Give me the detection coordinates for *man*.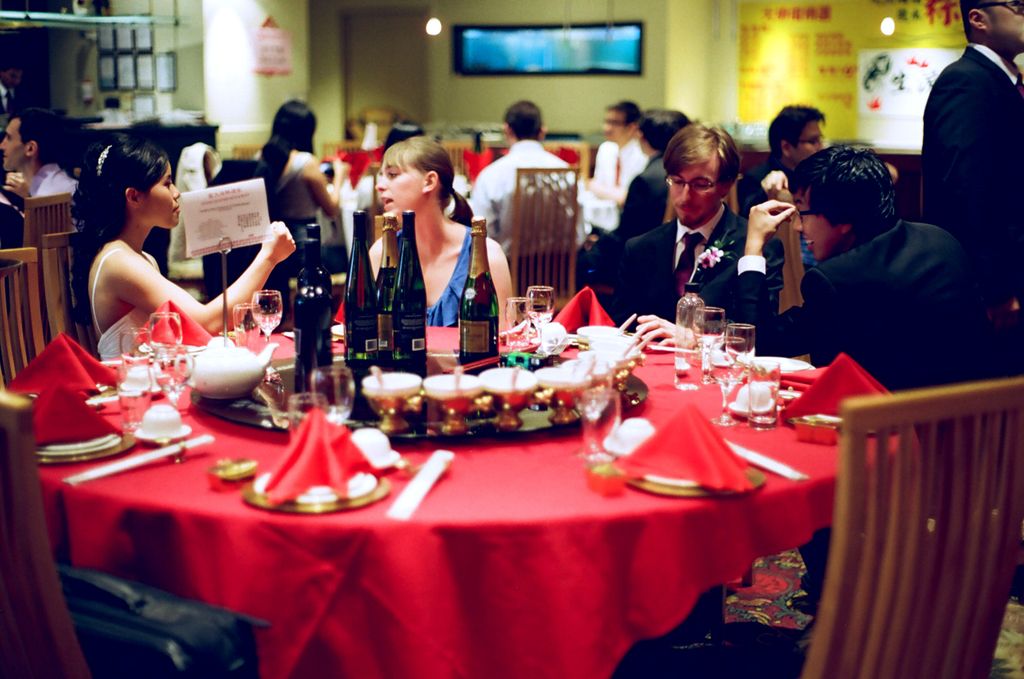
[591,99,644,225].
